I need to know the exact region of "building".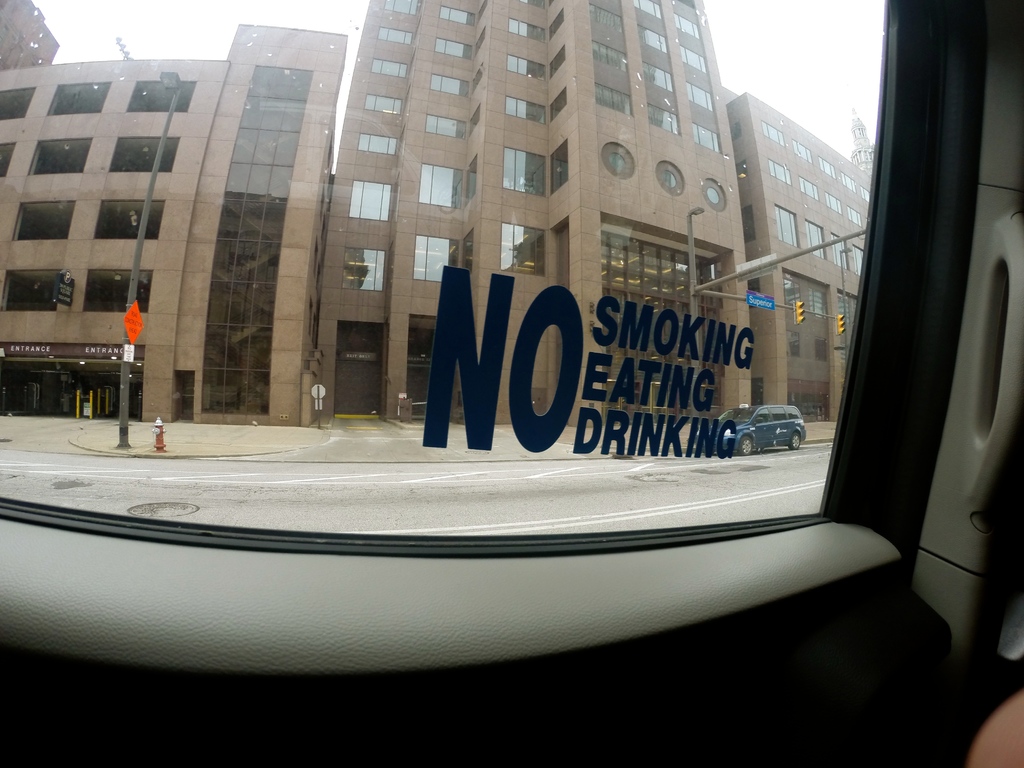
Region: box(299, 0, 749, 435).
